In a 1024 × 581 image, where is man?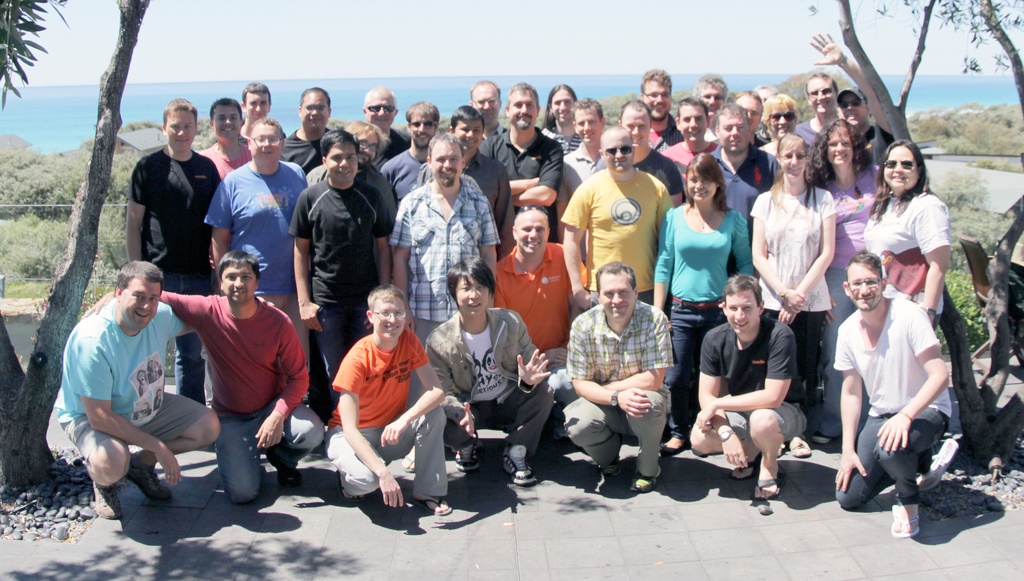
bbox(207, 116, 310, 390).
